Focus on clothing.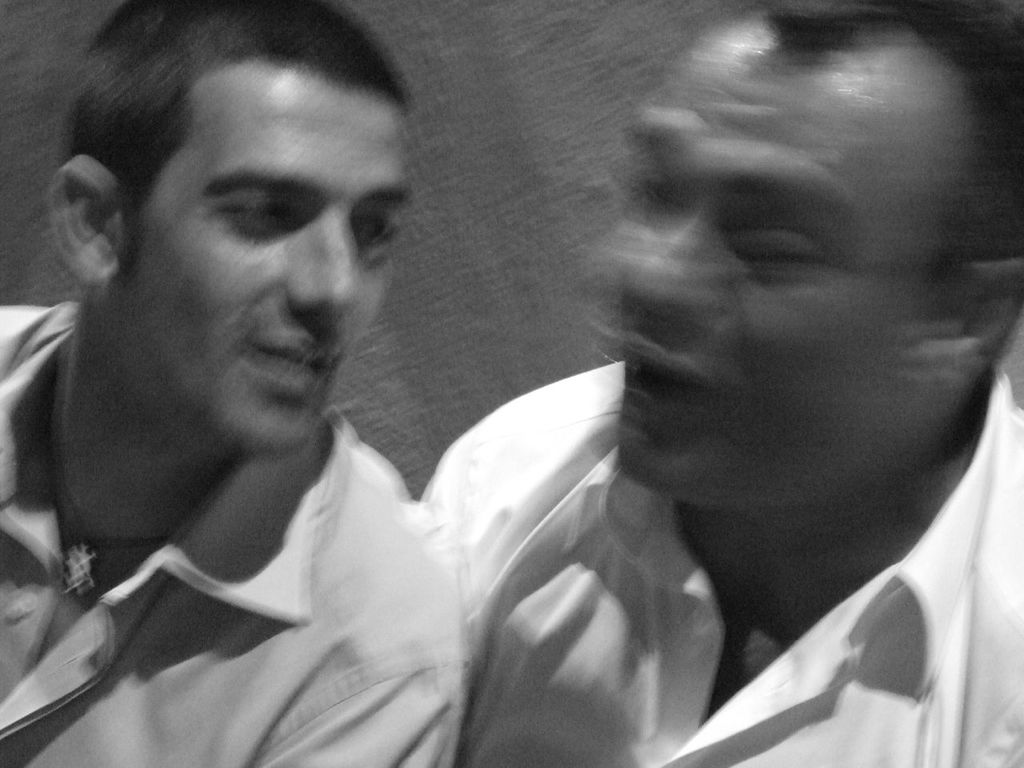
Focused at crop(418, 357, 1023, 767).
